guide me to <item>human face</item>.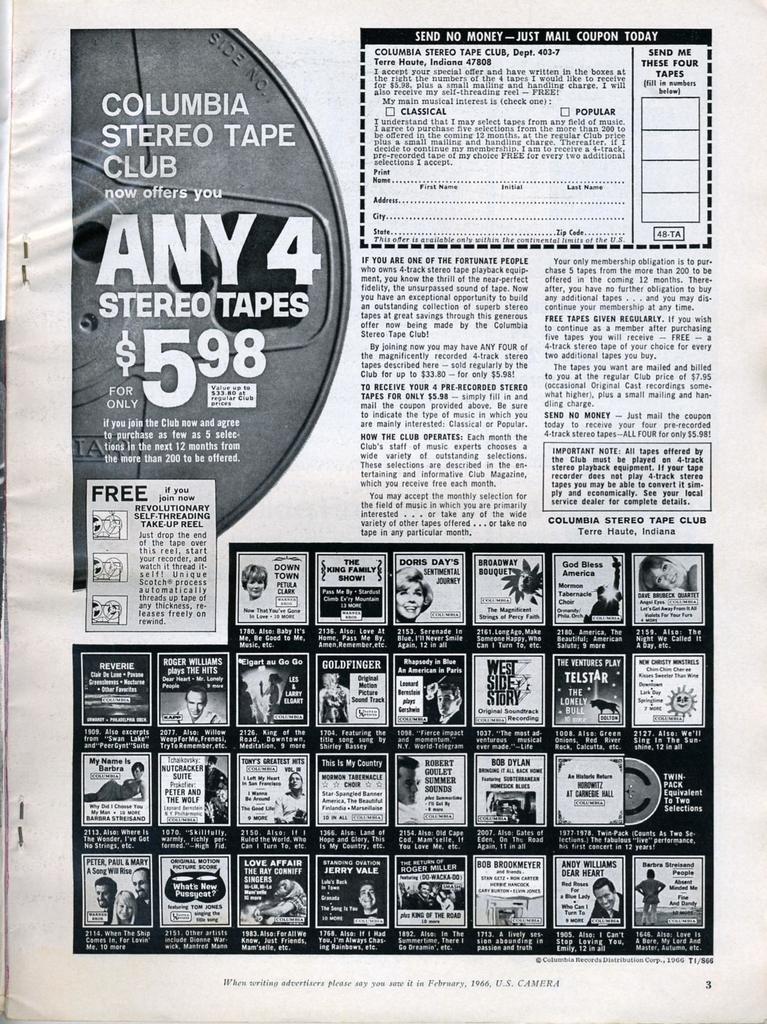
Guidance: detection(397, 766, 422, 803).
